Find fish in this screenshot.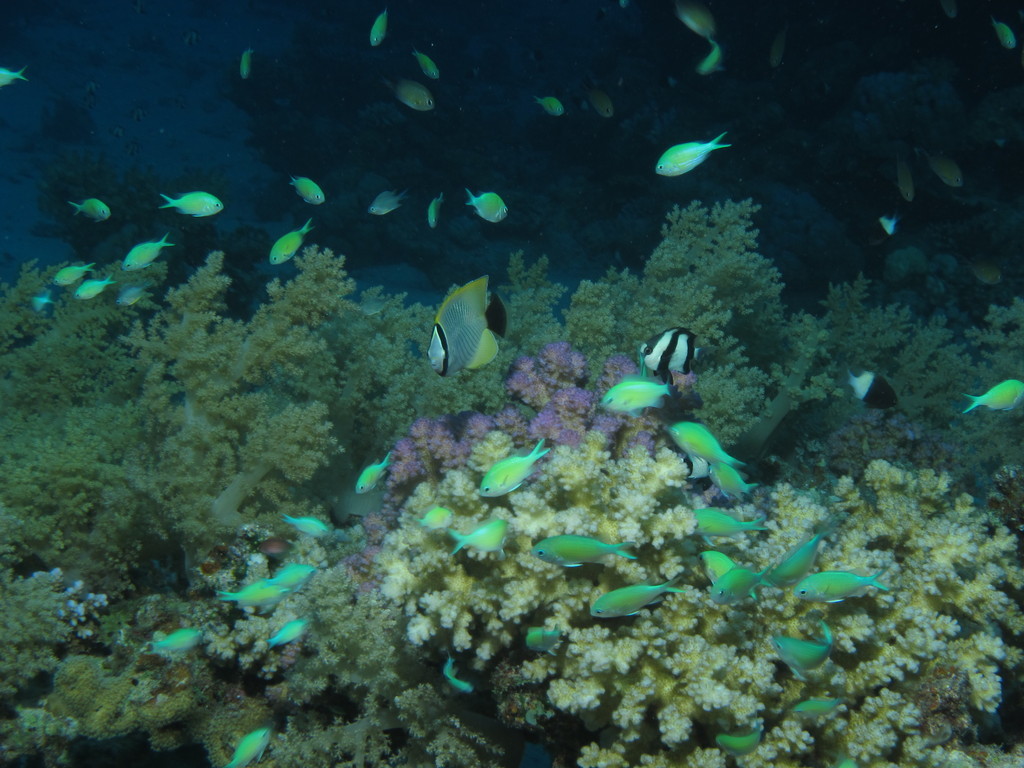
The bounding box for fish is [994,23,1016,51].
